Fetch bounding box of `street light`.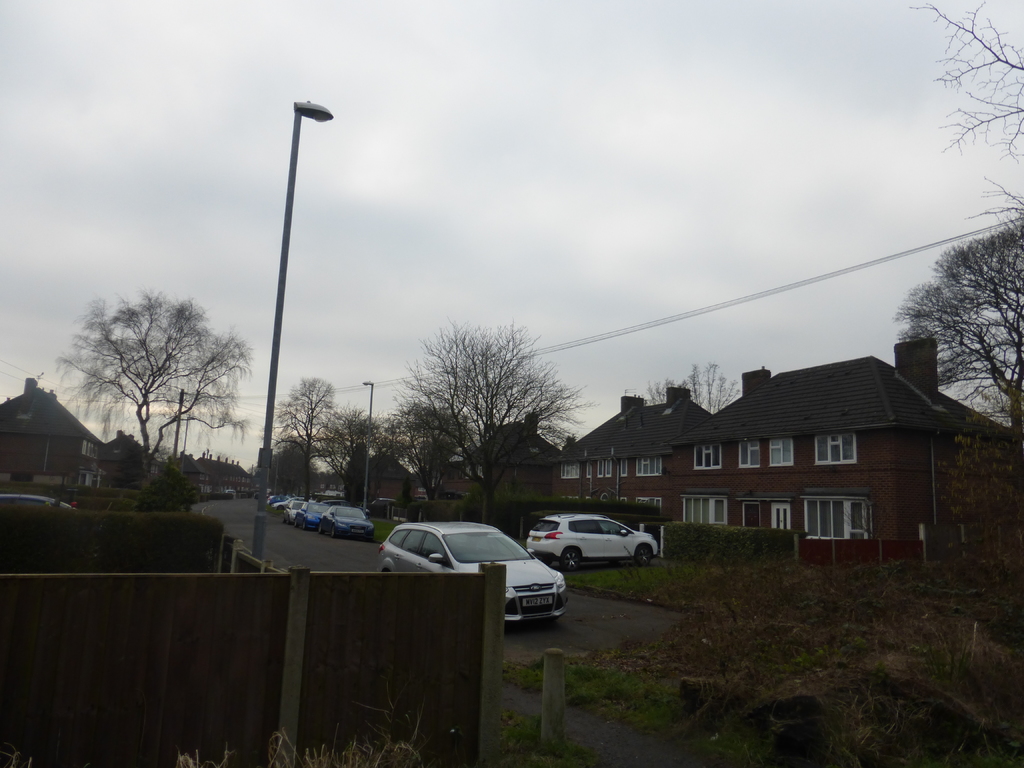
Bbox: 260, 90, 332, 563.
